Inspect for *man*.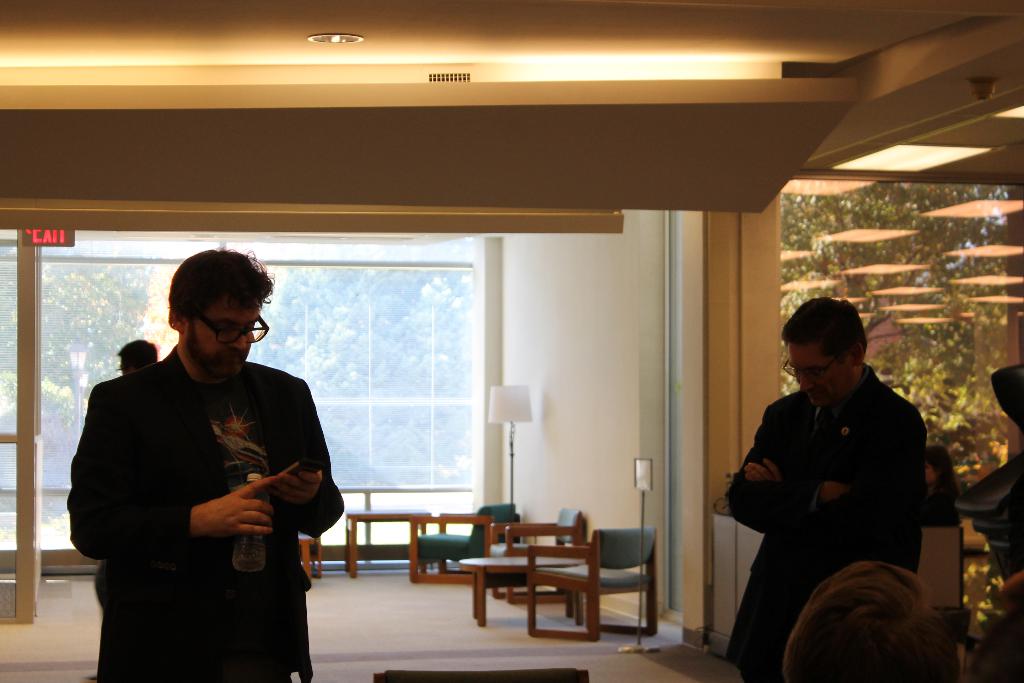
Inspection: 116:338:158:377.
